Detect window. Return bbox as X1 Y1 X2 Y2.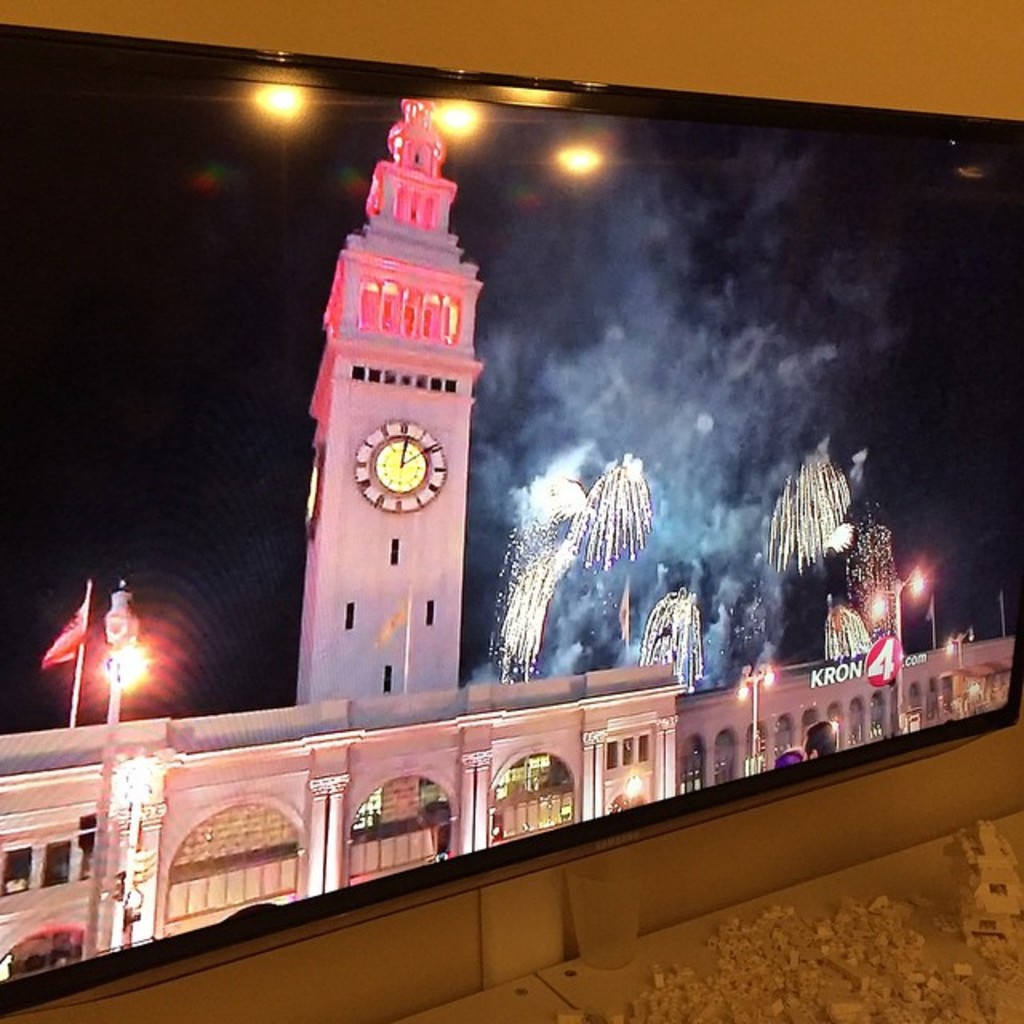
933 664 938 725.
